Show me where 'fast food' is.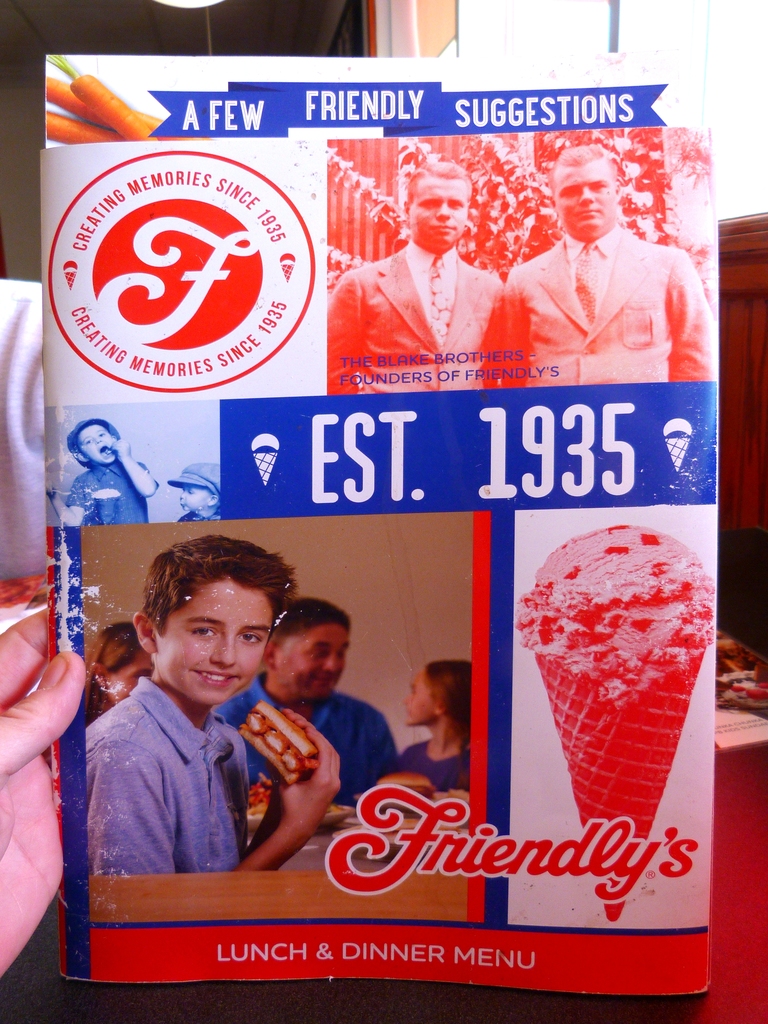
'fast food' is at [432,788,467,803].
